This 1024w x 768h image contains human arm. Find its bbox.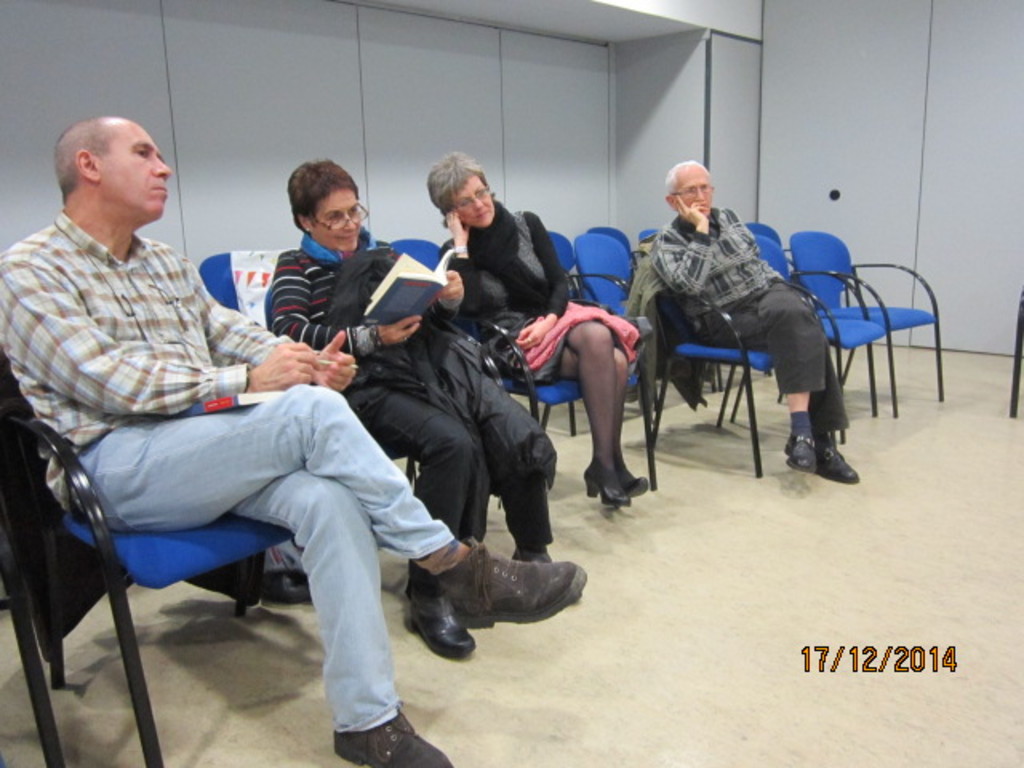
select_region(362, 245, 472, 326).
